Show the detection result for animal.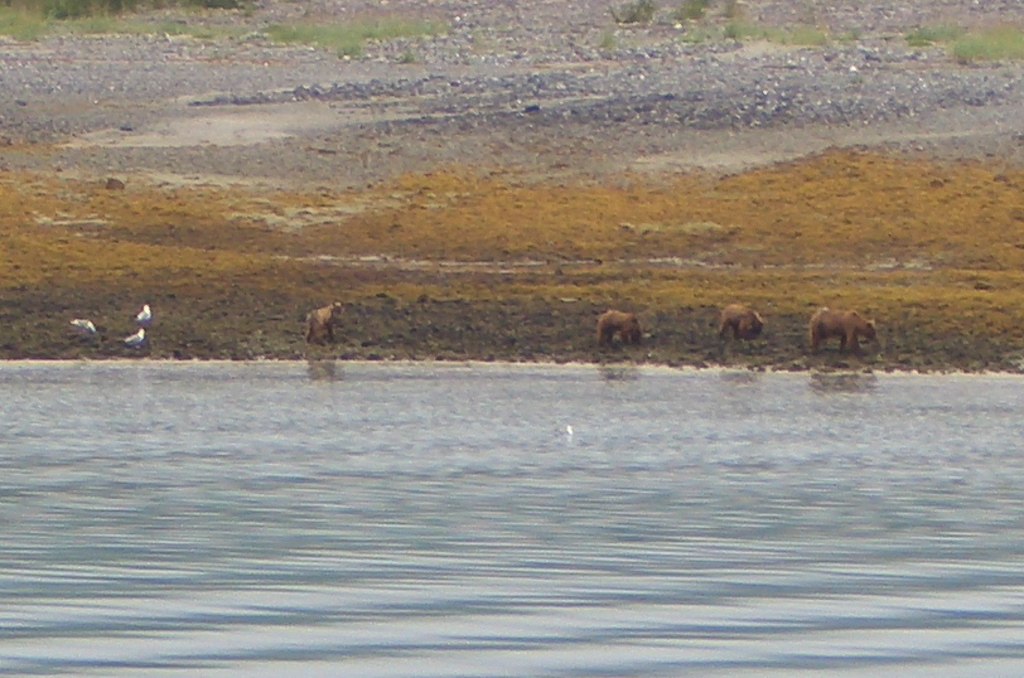
rect(301, 301, 348, 345).
